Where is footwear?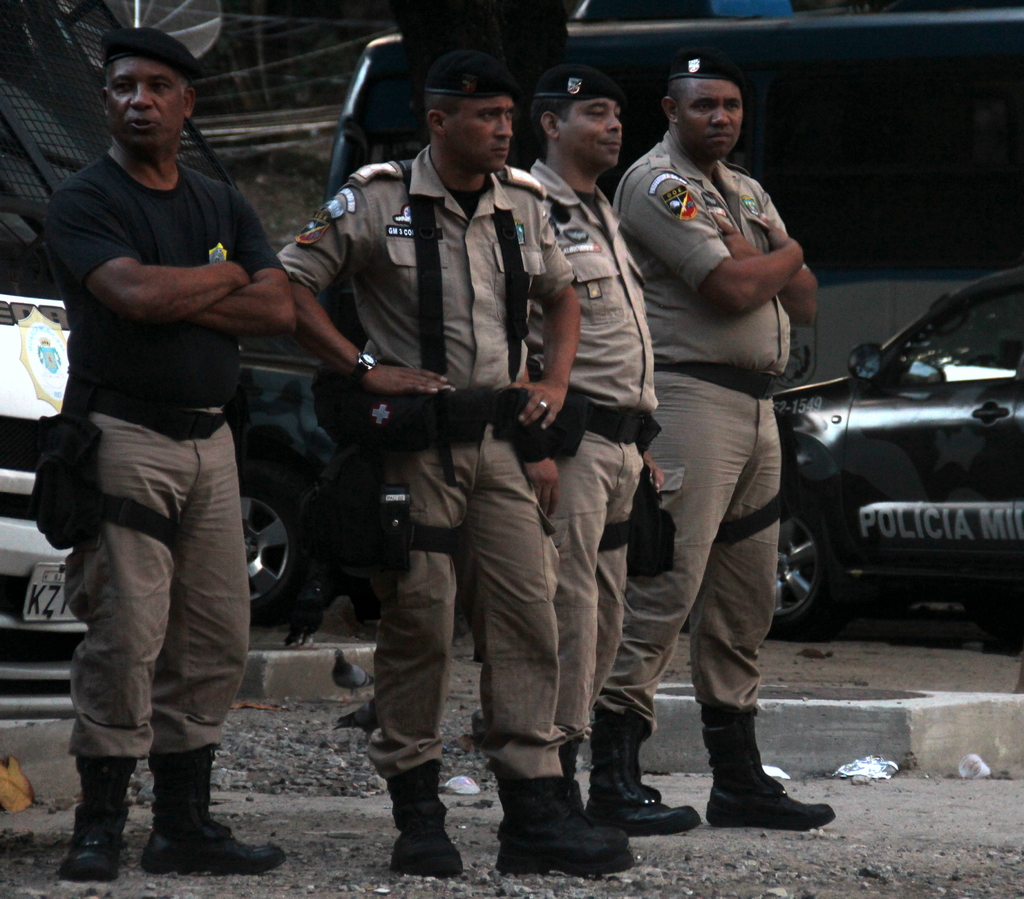
box(504, 761, 636, 884).
